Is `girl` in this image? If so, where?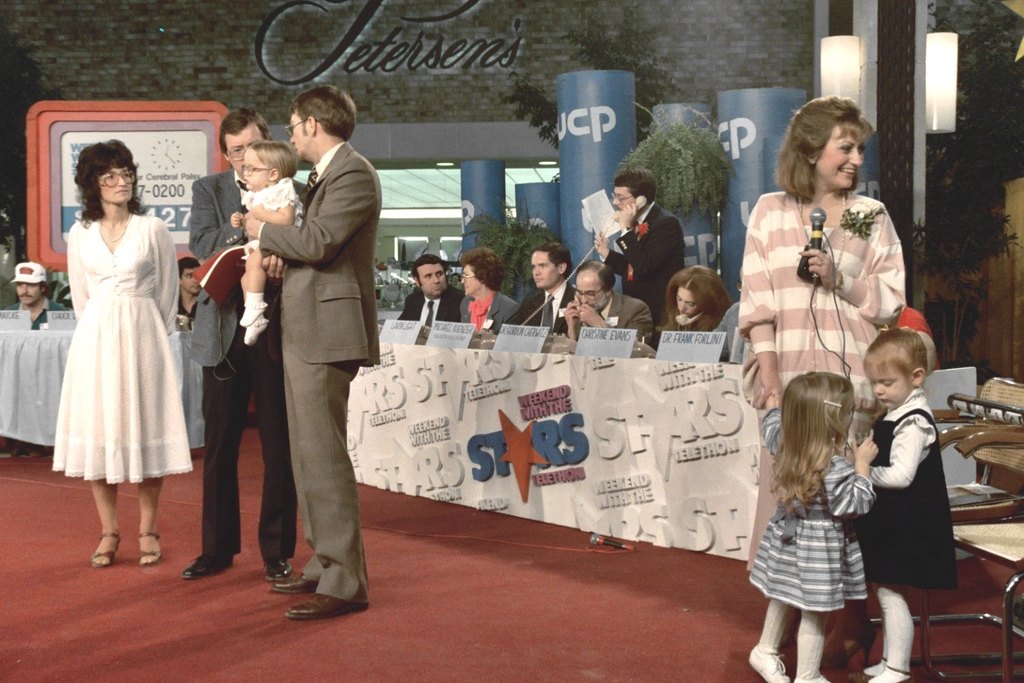
Yes, at region(743, 104, 907, 432).
